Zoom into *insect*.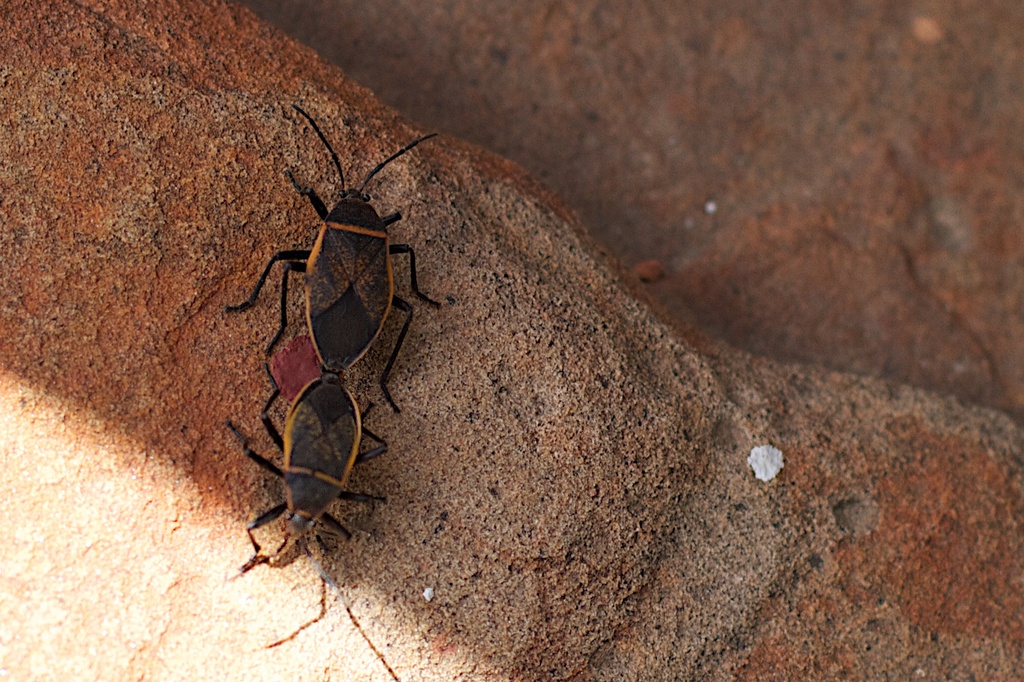
Zoom target: crop(218, 108, 442, 376).
